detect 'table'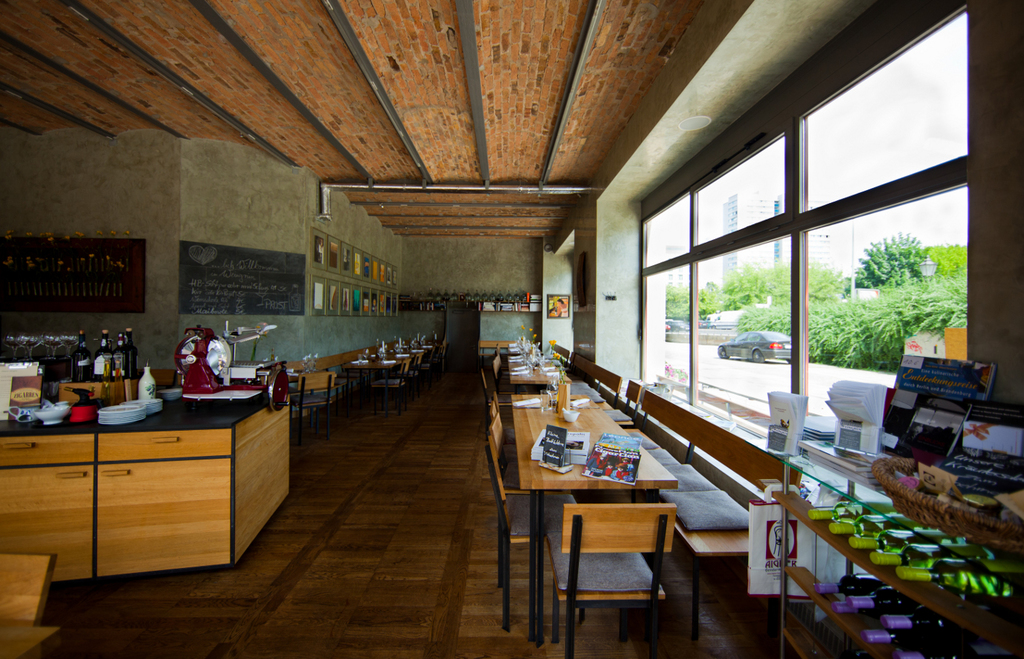
region(0, 624, 61, 658)
